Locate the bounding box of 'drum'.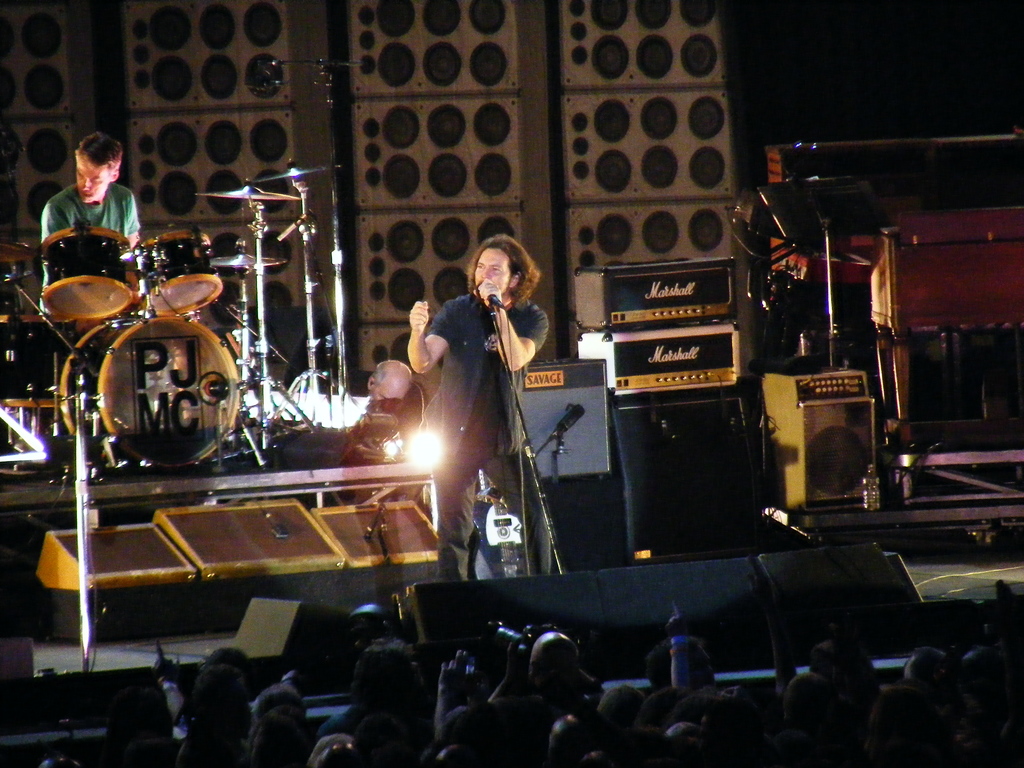
Bounding box: [left=50, top=313, right=239, bottom=472].
